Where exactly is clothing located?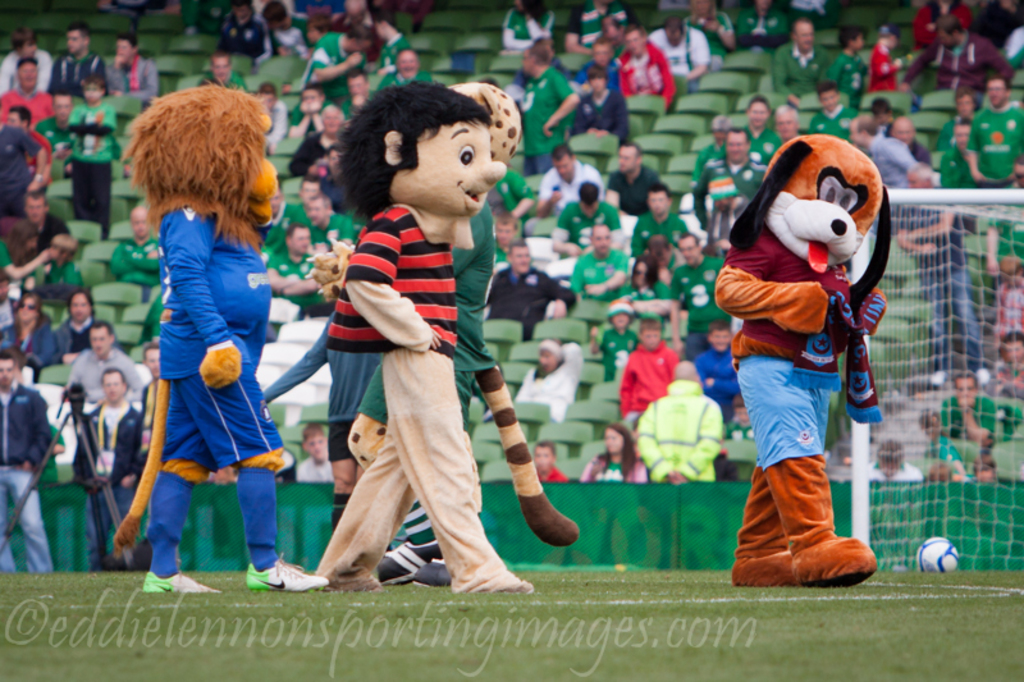
Its bounding box is <bbox>776, 40, 832, 100</bbox>.
